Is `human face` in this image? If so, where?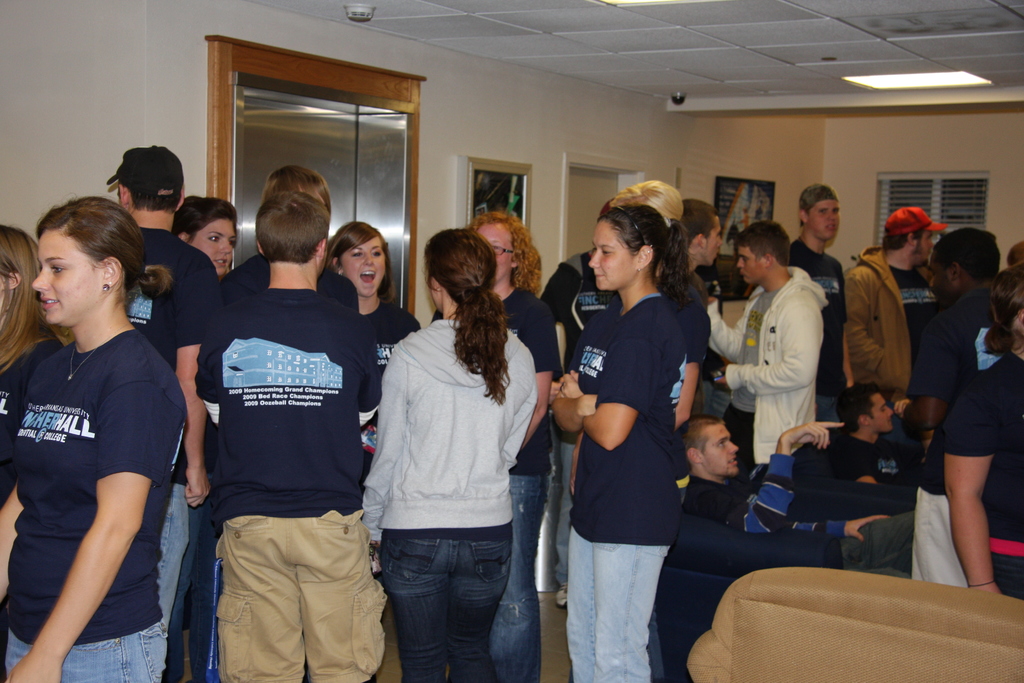
Yes, at region(477, 222, 514, 282).
